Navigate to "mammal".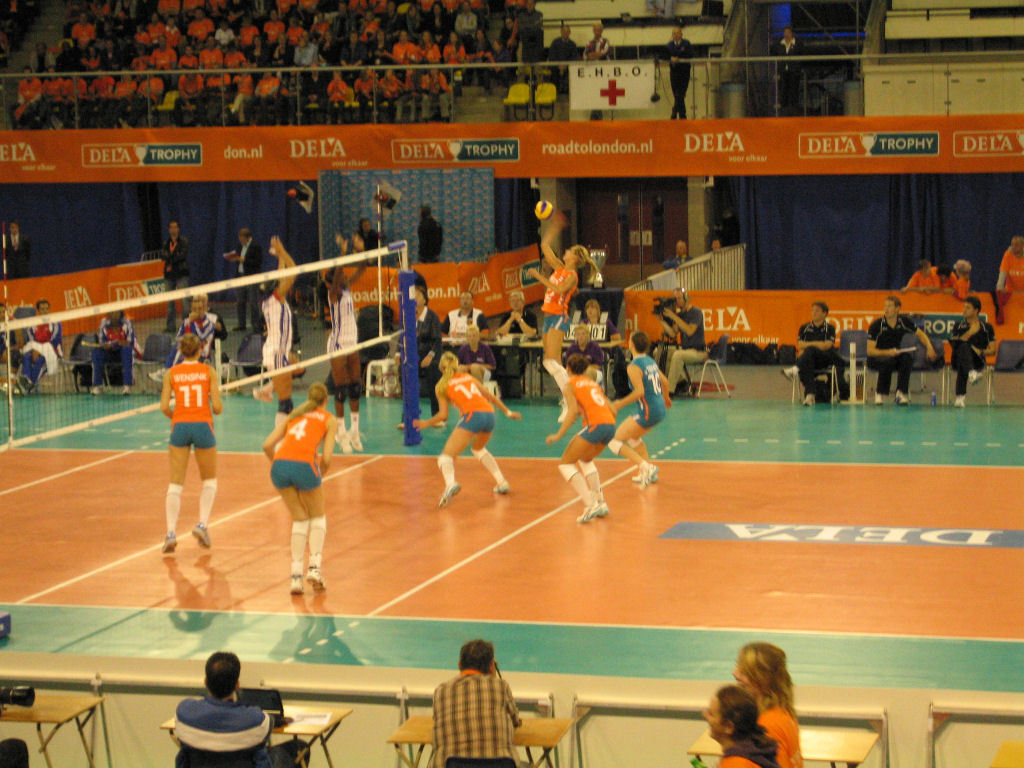
Navigation target: 867,294,934,406.
